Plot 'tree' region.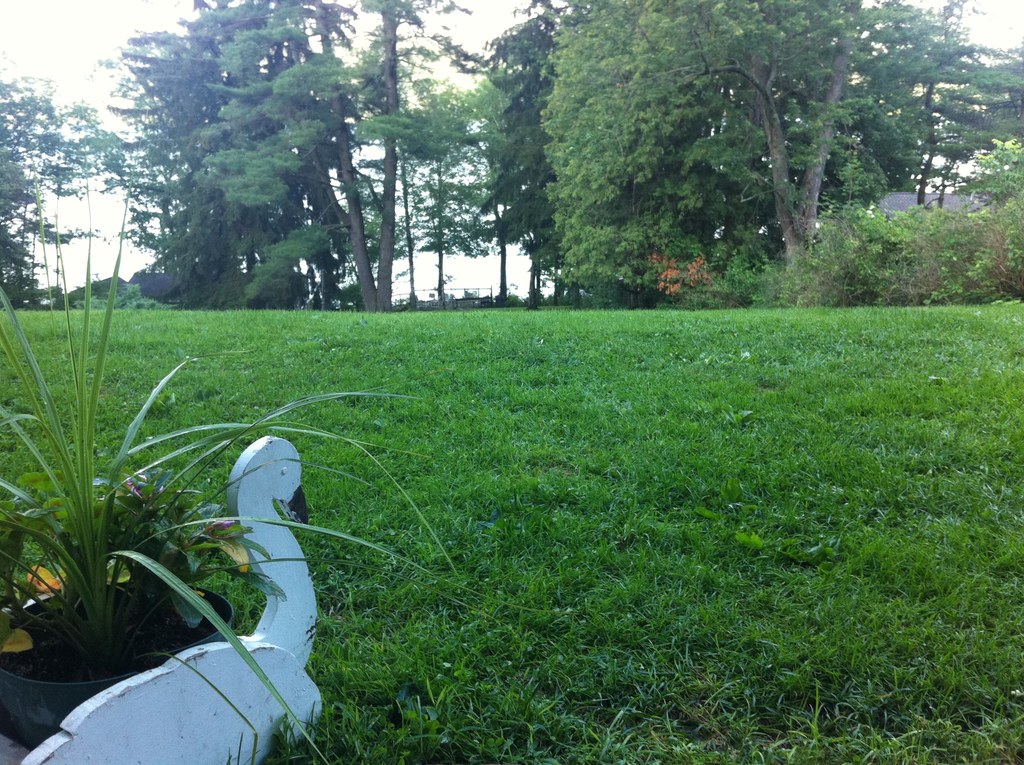
Plotted at (544,0,1013,270).
